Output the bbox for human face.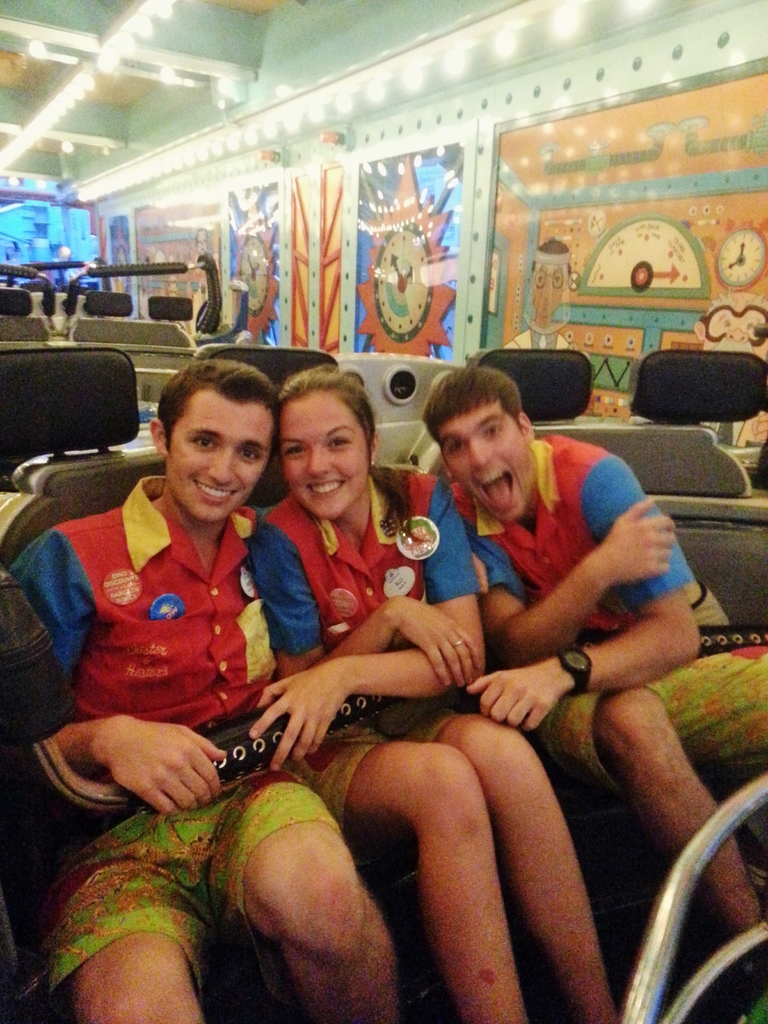
(left=166, top=387, right=275, bottom=525).
